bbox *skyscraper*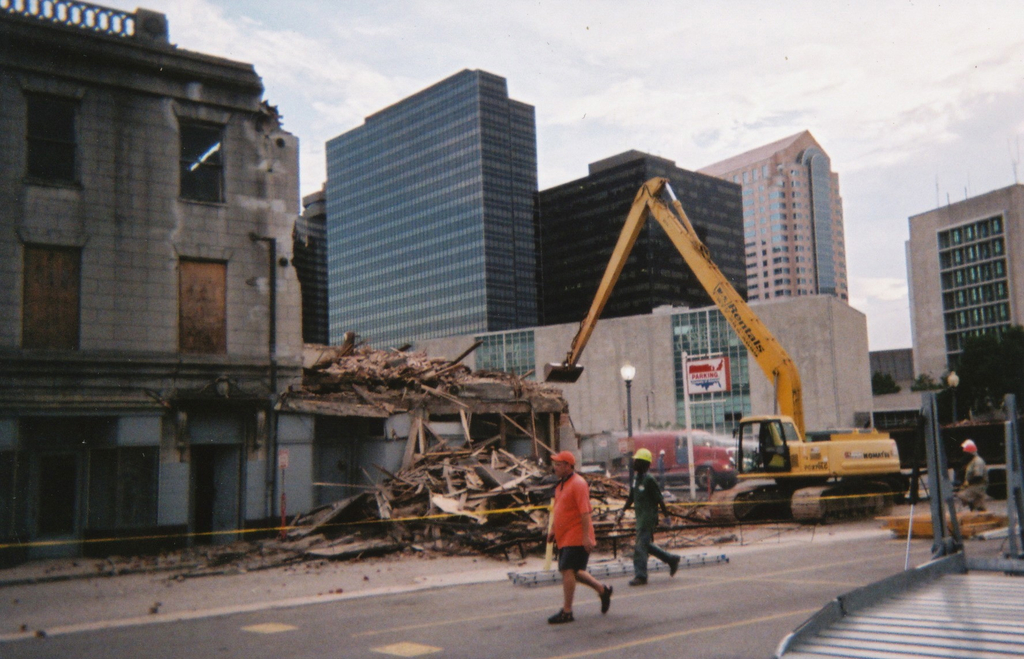
Rect(698, 123, 855, 302)
